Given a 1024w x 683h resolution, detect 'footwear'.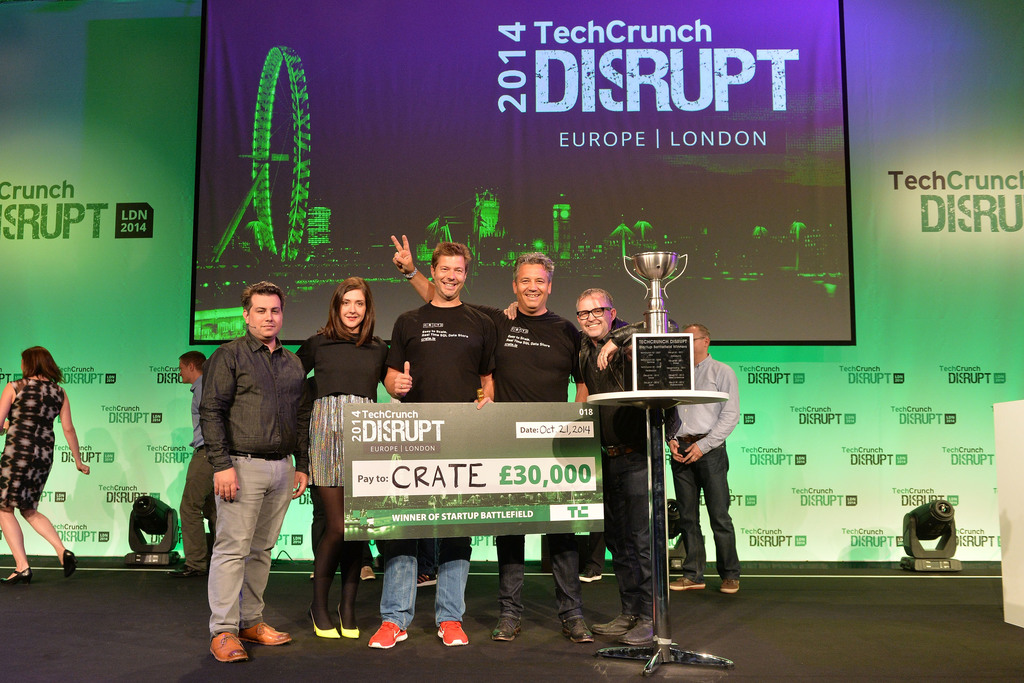
{"x1": 307, "y1": 609, "x2": 337, "y2": 638}.
